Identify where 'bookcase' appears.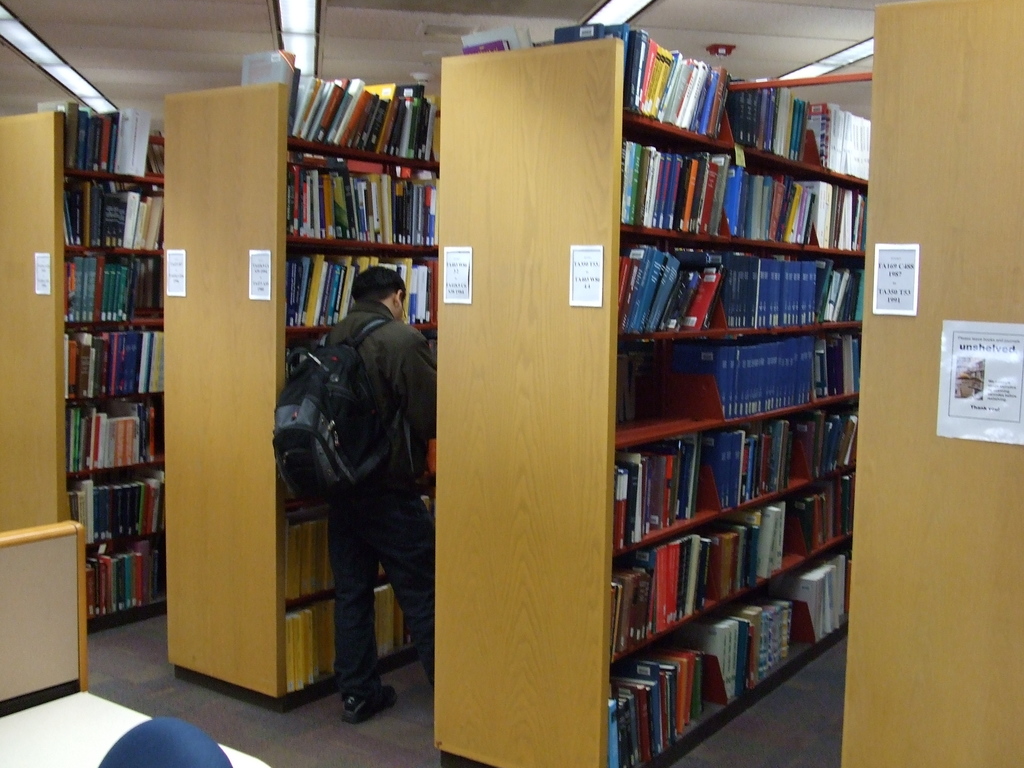
Appears at 842 0 1023 767.
